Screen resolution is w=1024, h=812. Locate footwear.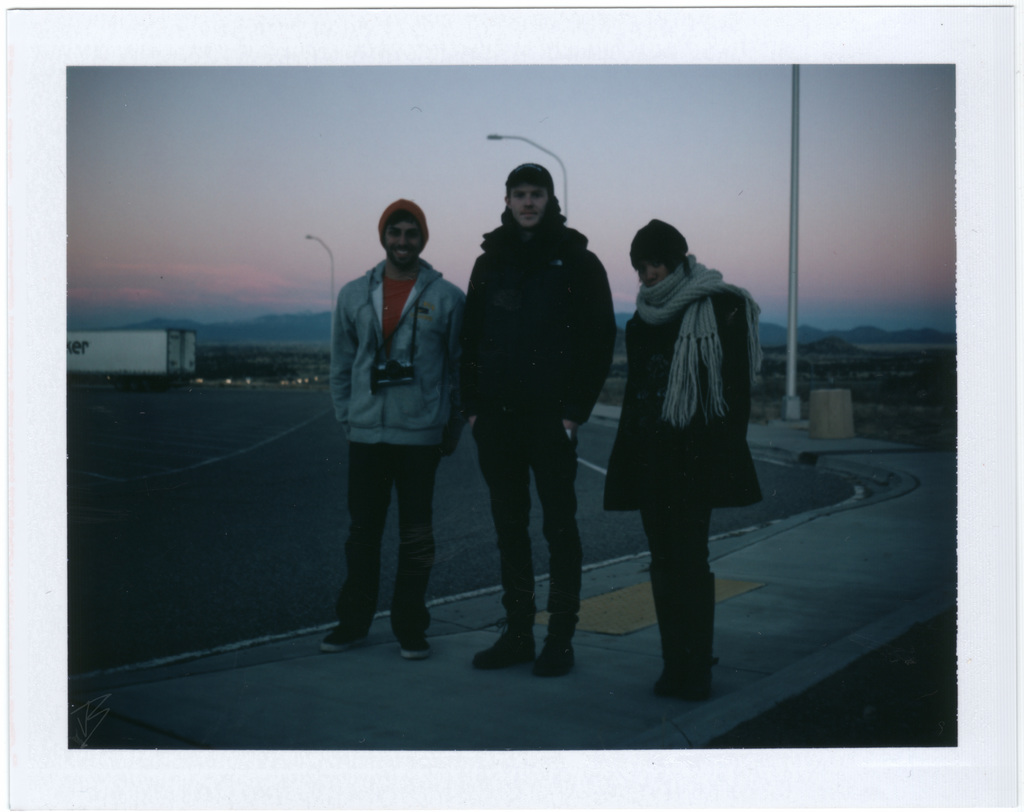
(left=474, top=631, right=532, bottom=670).
